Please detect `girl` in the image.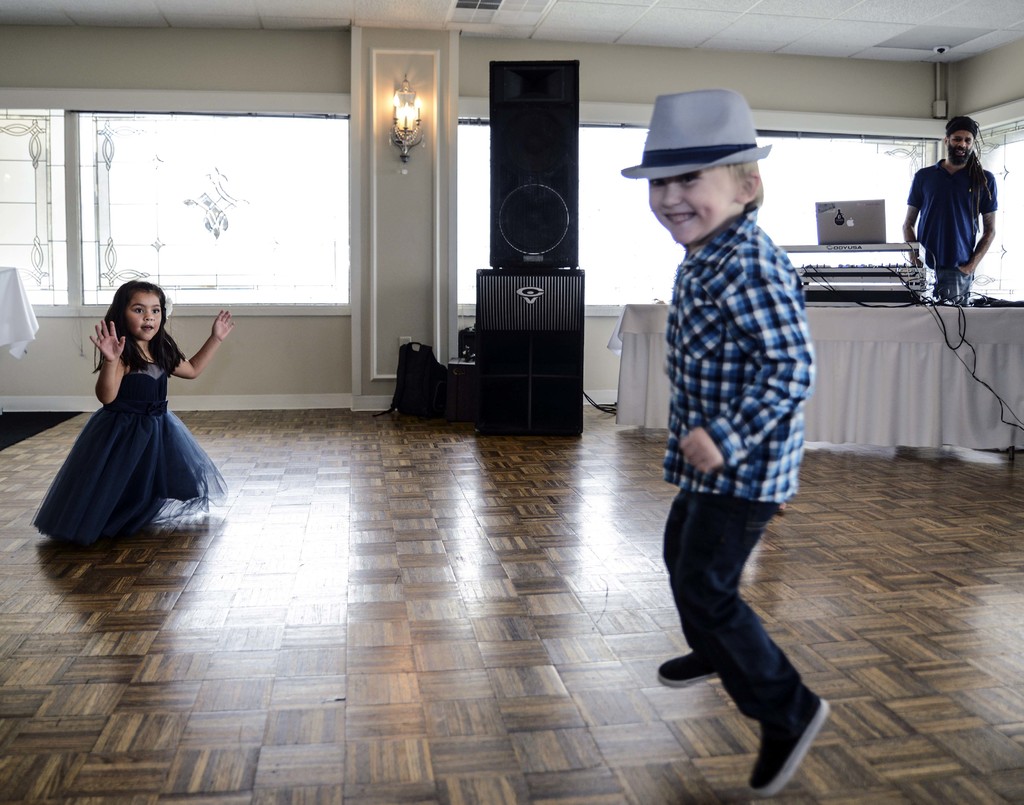
BBox(33, 279, 232, 551).
